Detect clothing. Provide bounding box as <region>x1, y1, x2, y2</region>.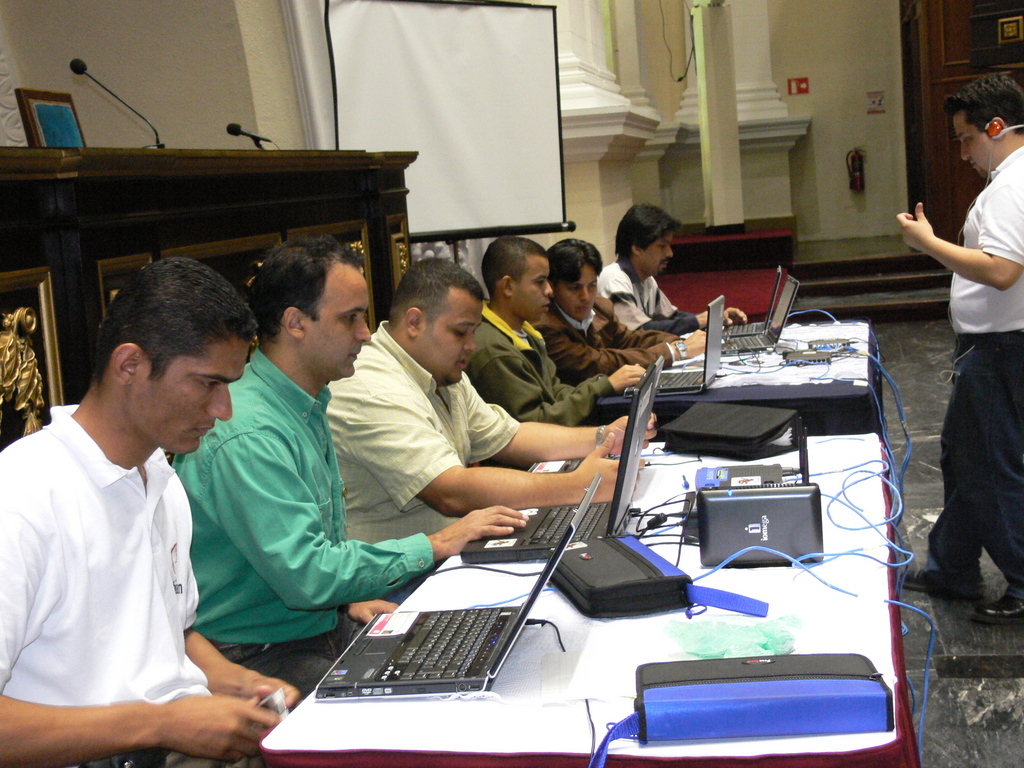
<region>169, 343, 439, 672</region>.
